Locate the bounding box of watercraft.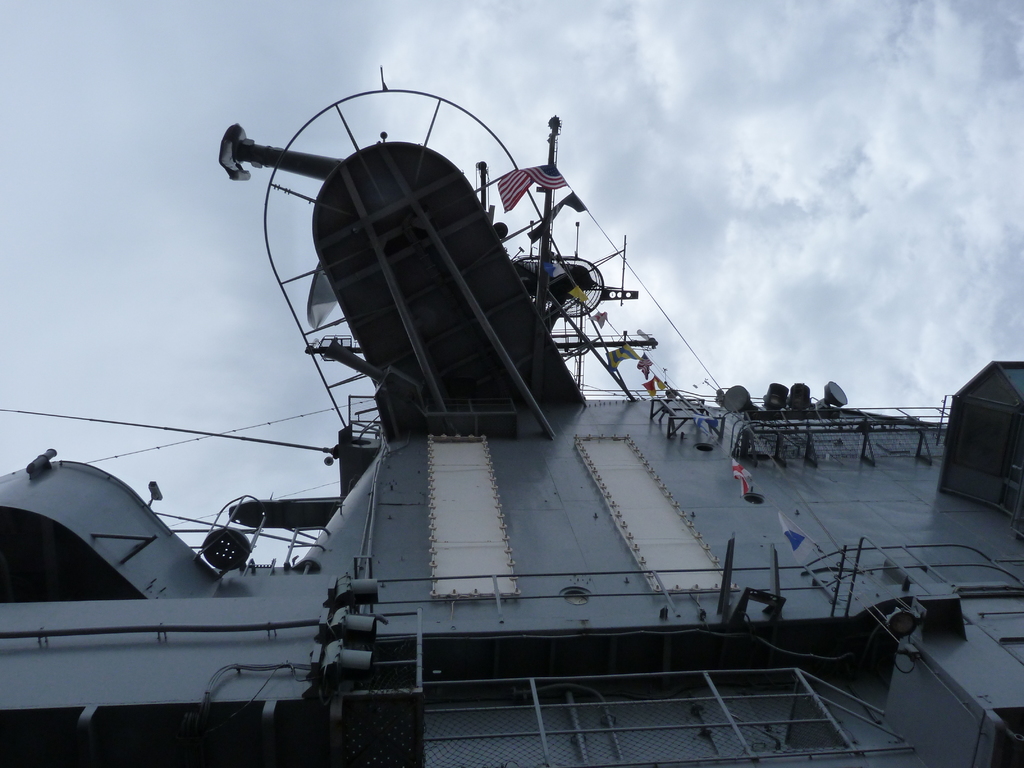
Bounding box: [x1=0, y1=58, x2=1023, y2=767].
